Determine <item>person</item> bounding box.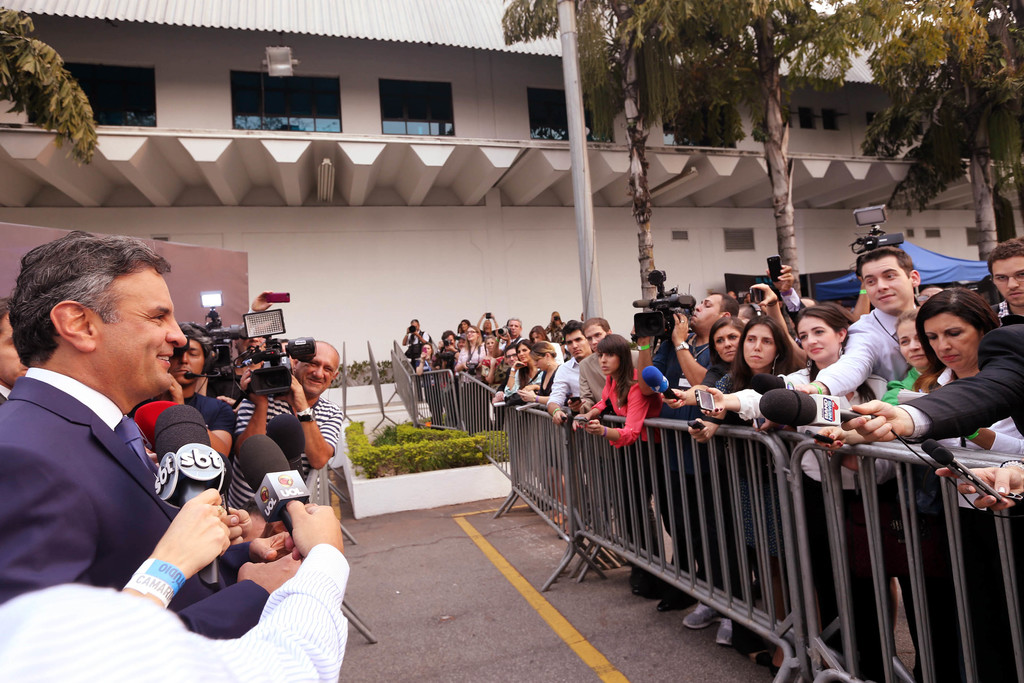
Determined: {"left": 530, "top": 327, "right": 554, "bottom": 342}.
